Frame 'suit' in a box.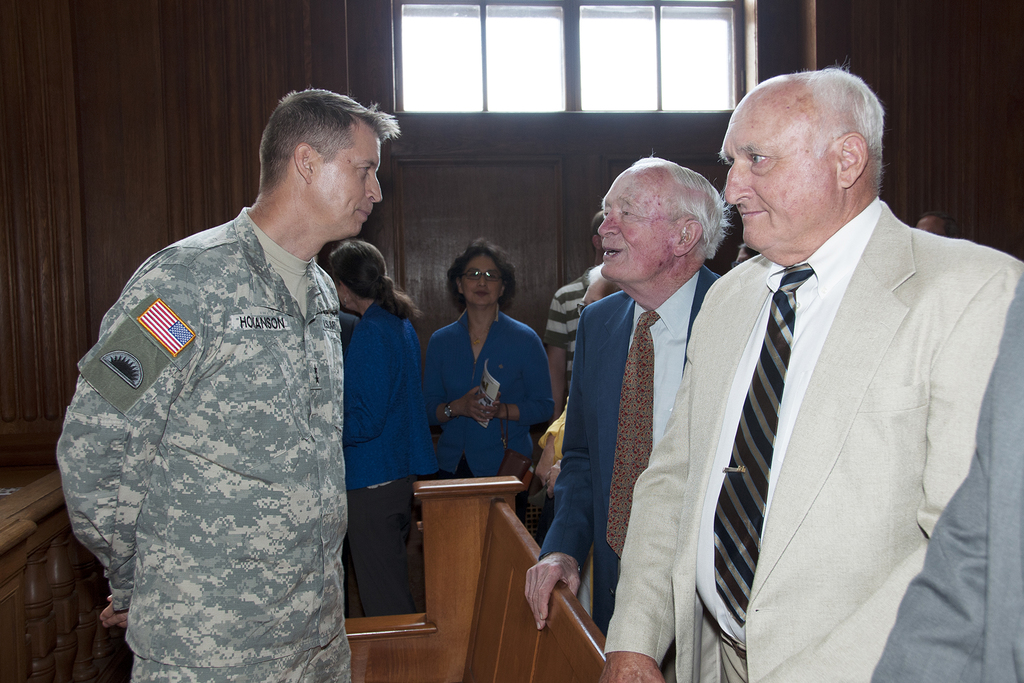
536, 267, 723, 680.
